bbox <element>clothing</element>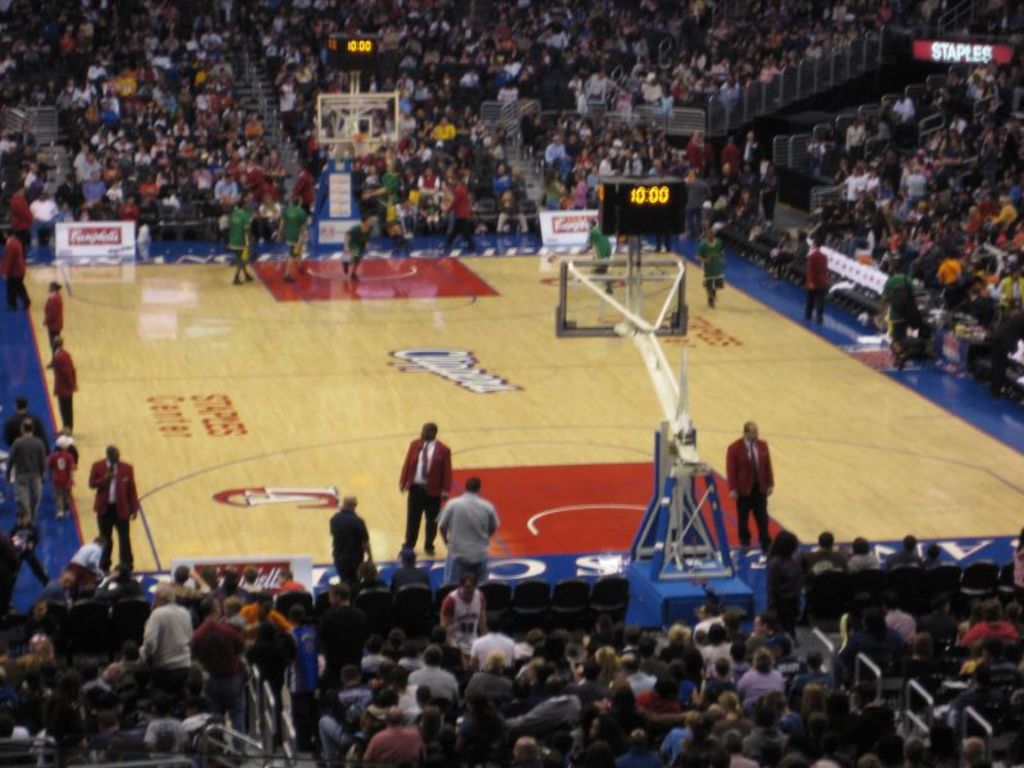
BBox(1, 411, 46, 454)
